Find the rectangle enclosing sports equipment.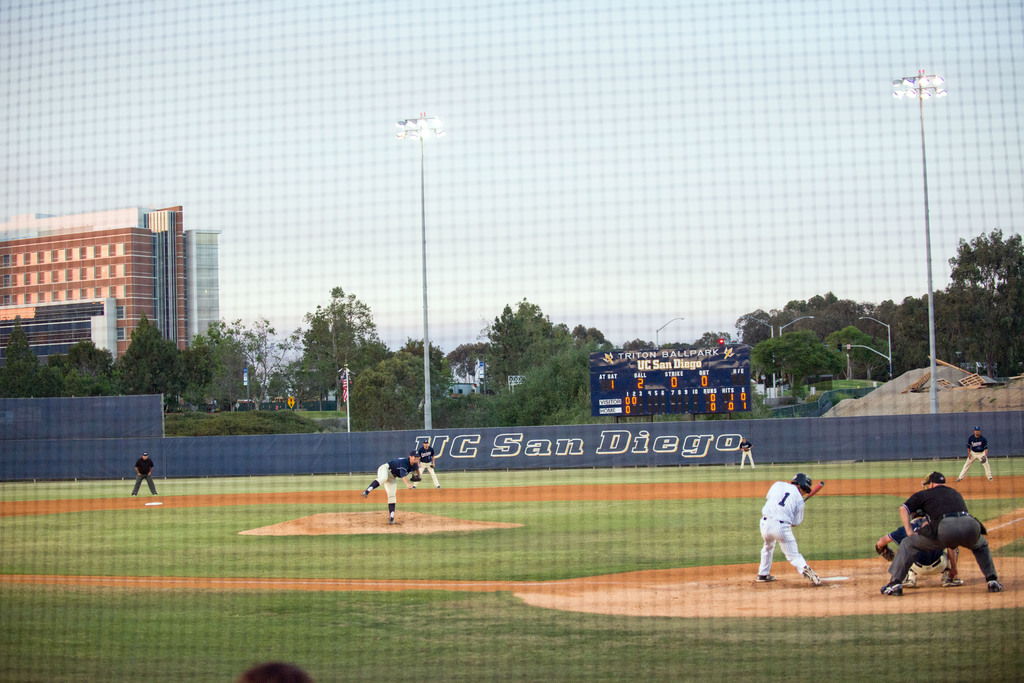
<box>409,474,421,484</box>.
